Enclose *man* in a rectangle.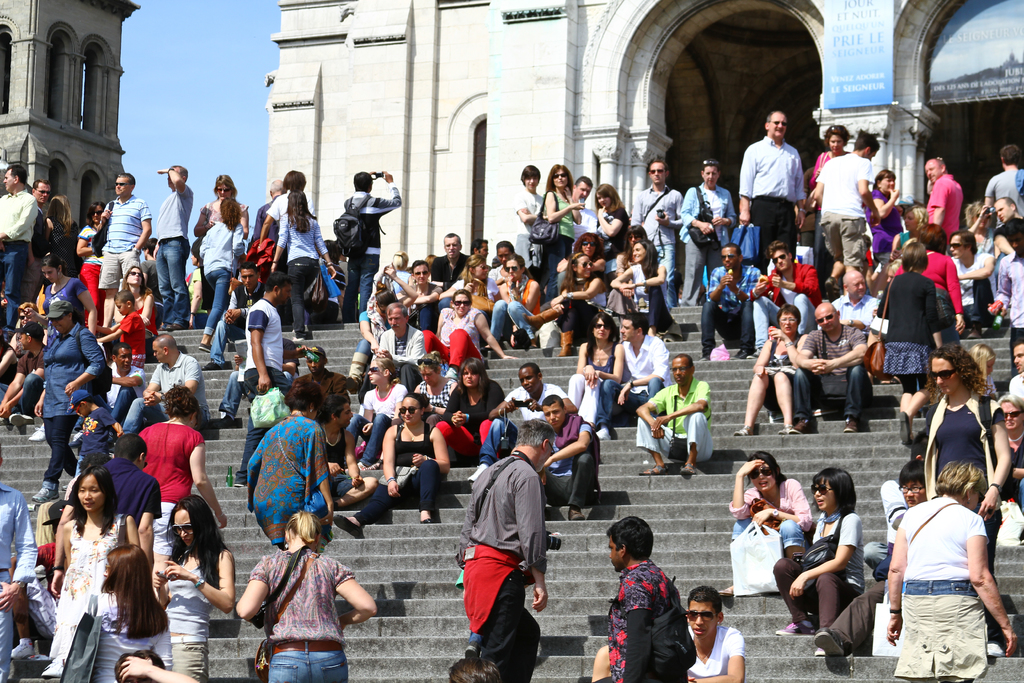
bbox=[431, 231, 470, 288].
